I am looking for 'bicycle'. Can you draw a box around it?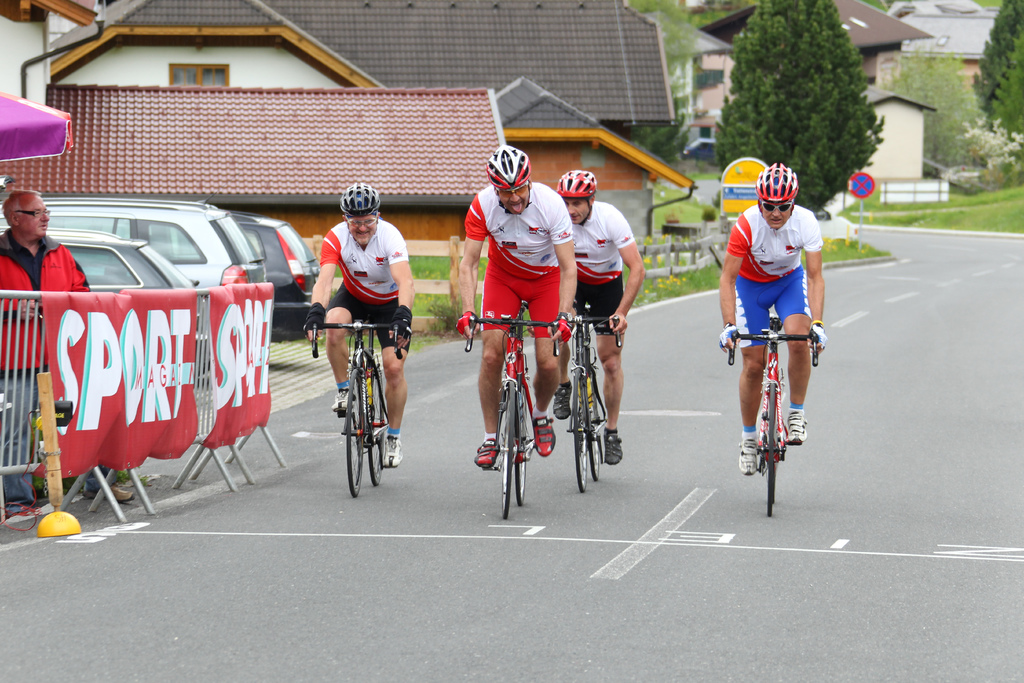
Sure, the bounding box is x1=566 y1=306 x2=621 y2=493.
